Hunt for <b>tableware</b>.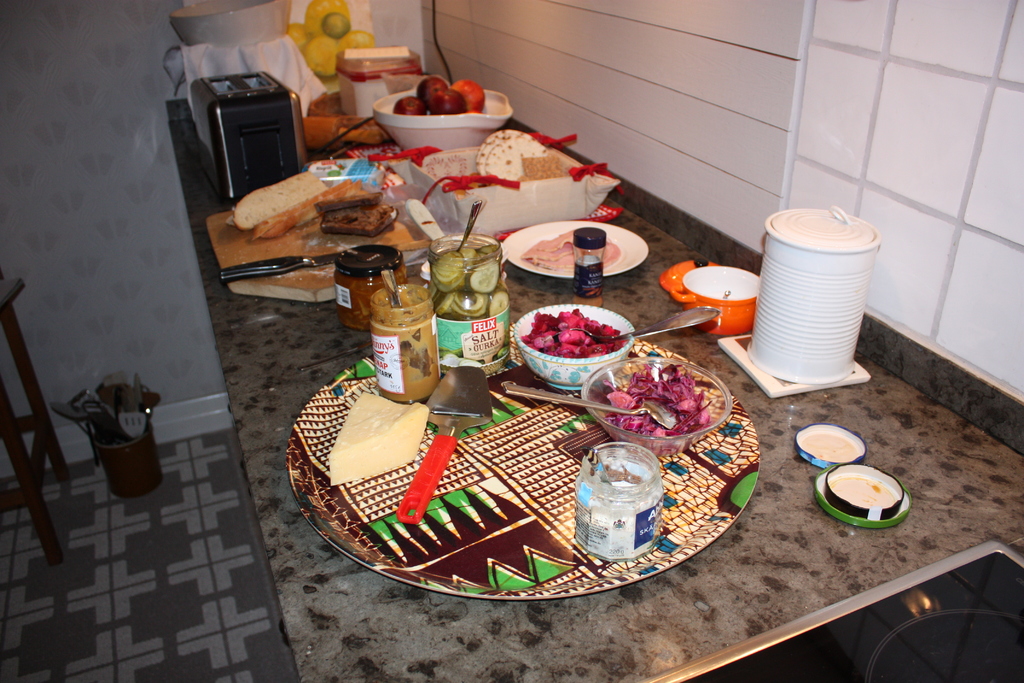
Hunted down at [580, 358, 730, 457].
